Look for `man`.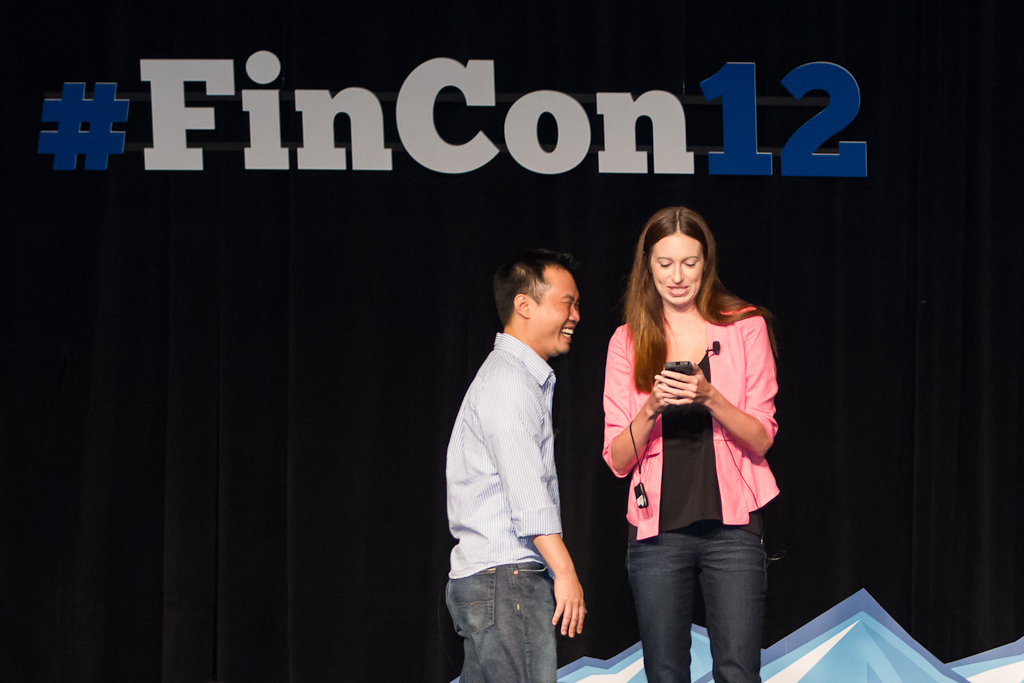
Found: BBox(440, 239, 589, 682).
